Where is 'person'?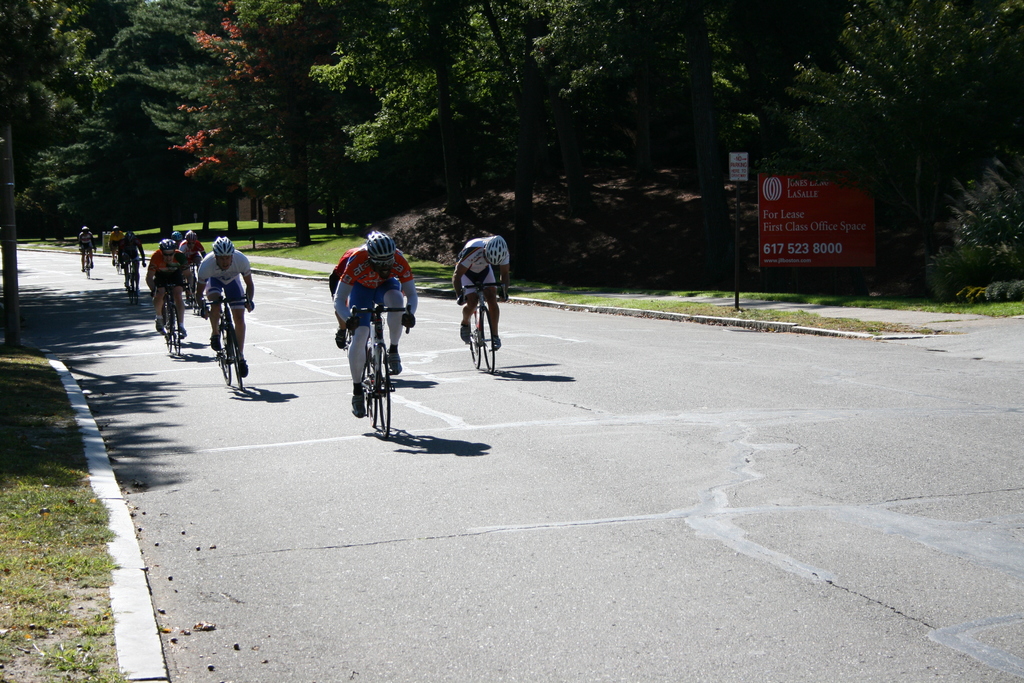
(x1=336, y1=210, x2=403, y2=447).
